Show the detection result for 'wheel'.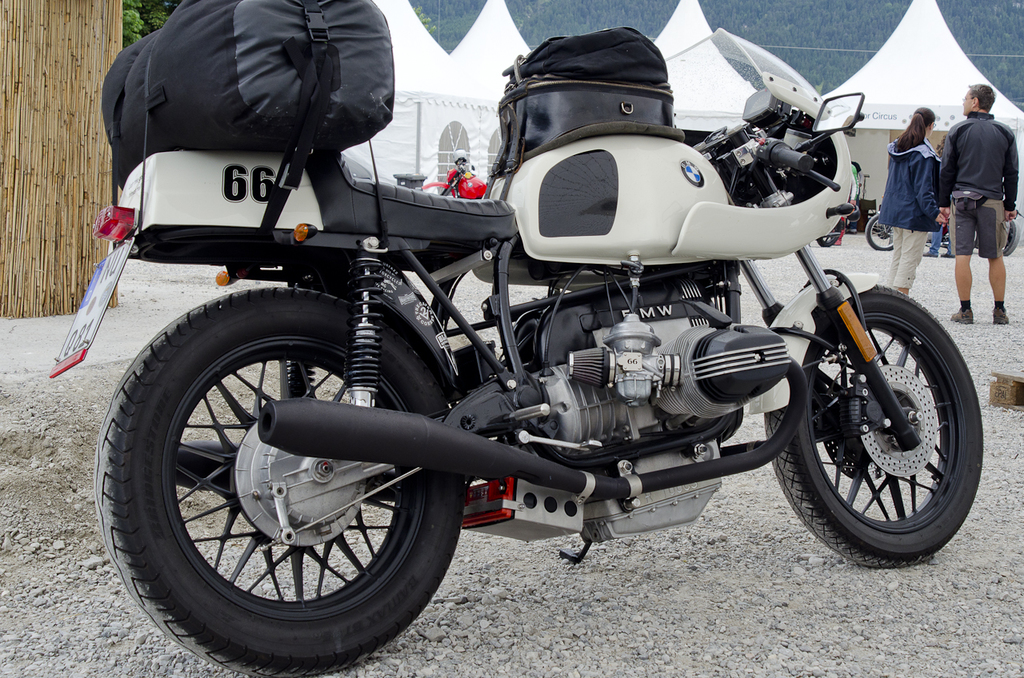
[818, 221, 840, 247].
